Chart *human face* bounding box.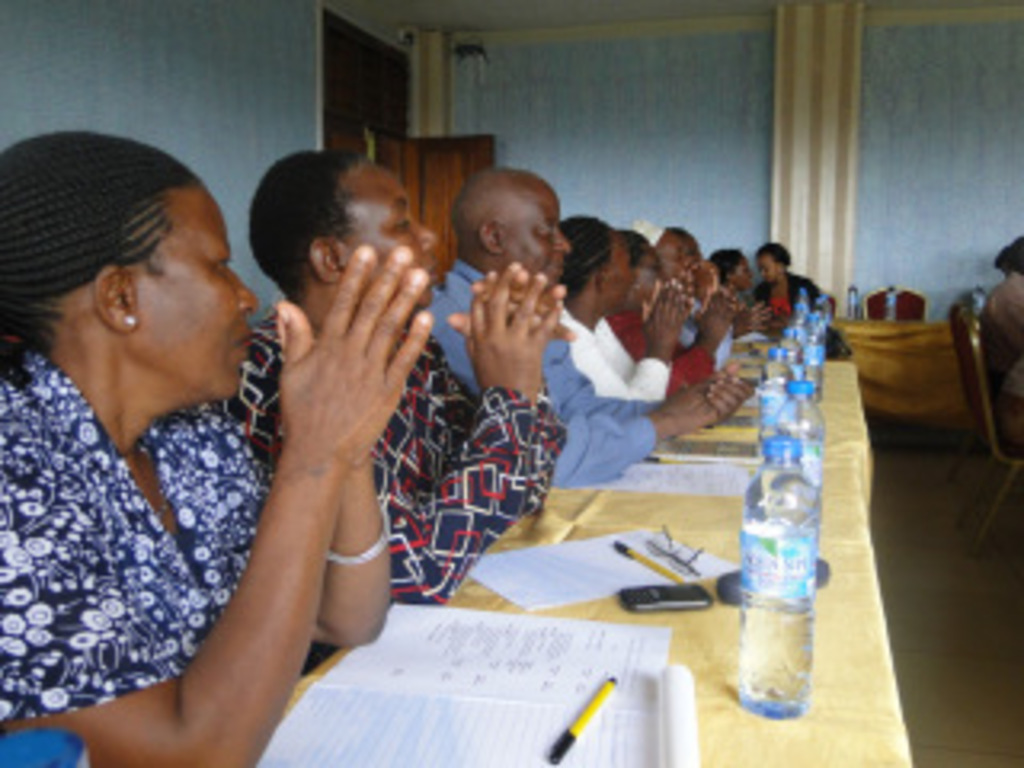
Charted: select_region(749, 253, 778, 288).
